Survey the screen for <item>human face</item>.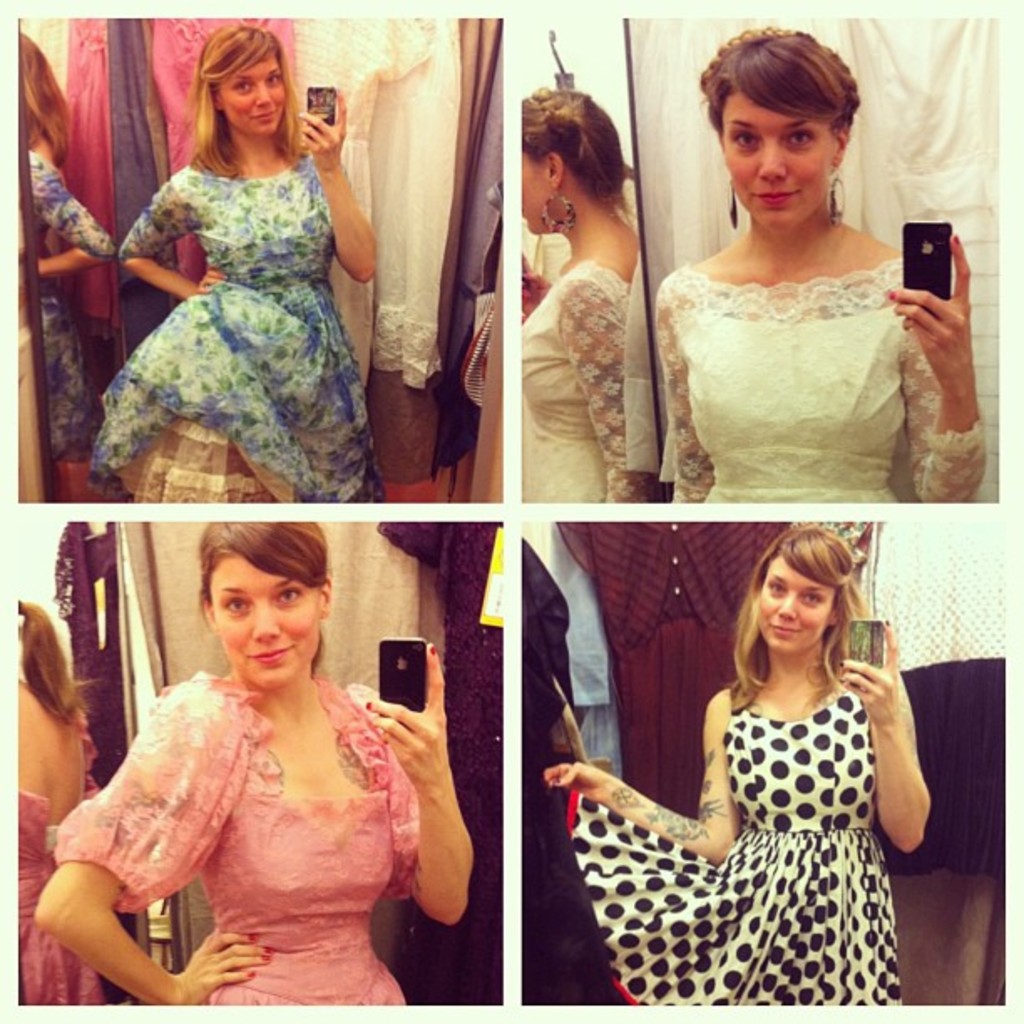
Survey found: 206:556:326:684.
